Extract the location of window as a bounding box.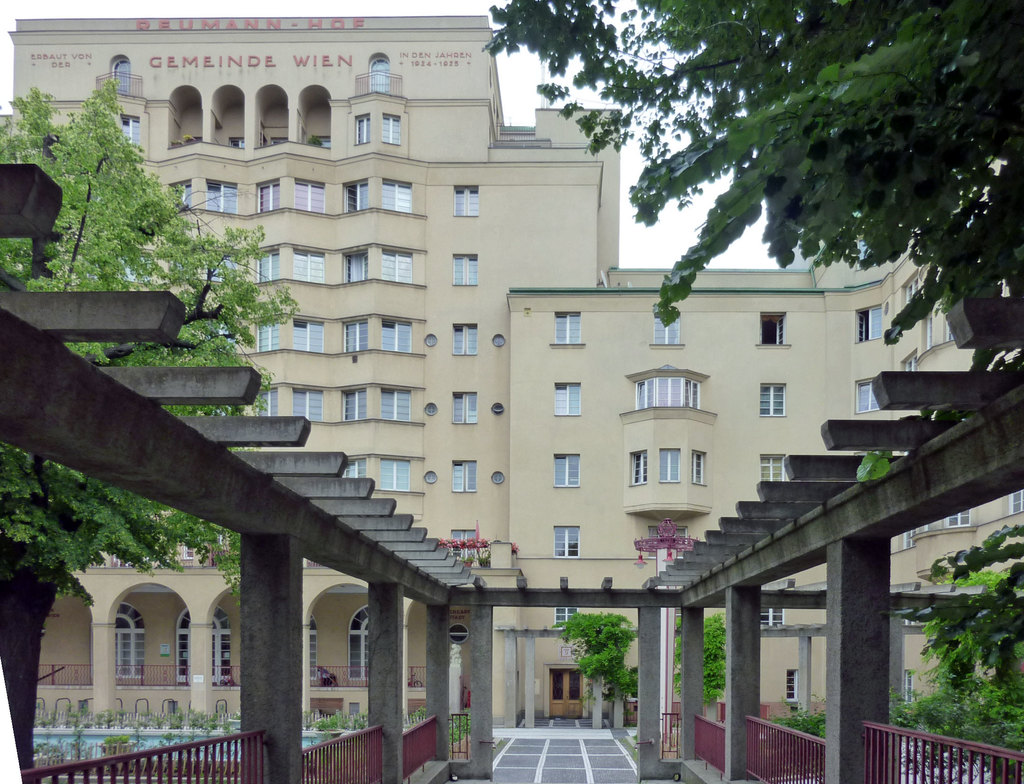
<box>353,112,374,143</box>.
